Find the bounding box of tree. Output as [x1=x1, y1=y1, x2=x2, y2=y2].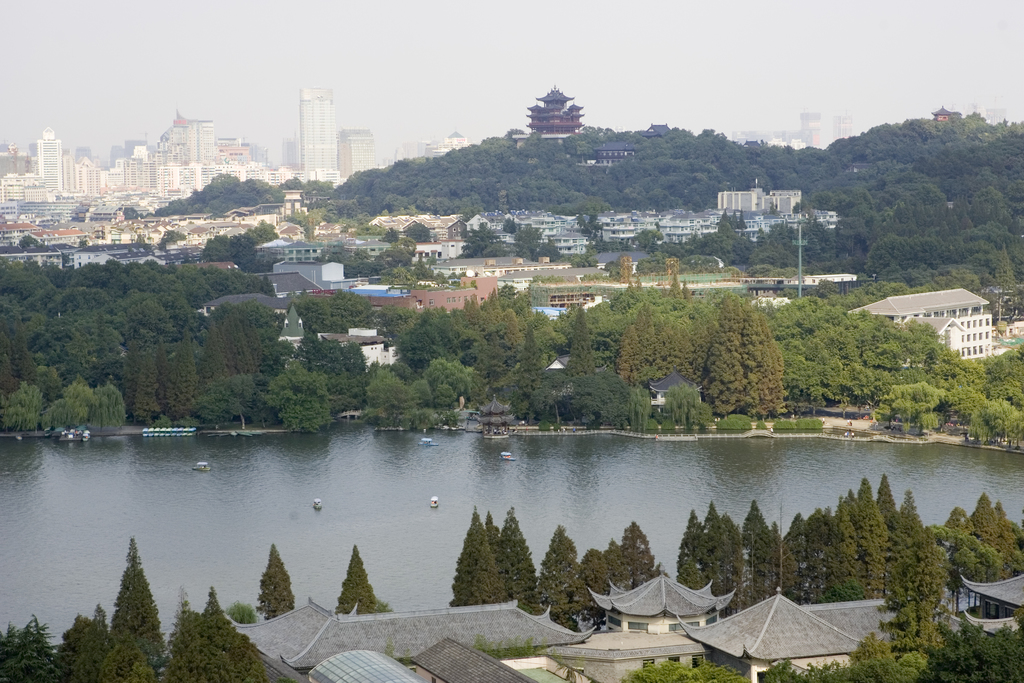
[x1=406, y1=379, x2=434, y2=407].
